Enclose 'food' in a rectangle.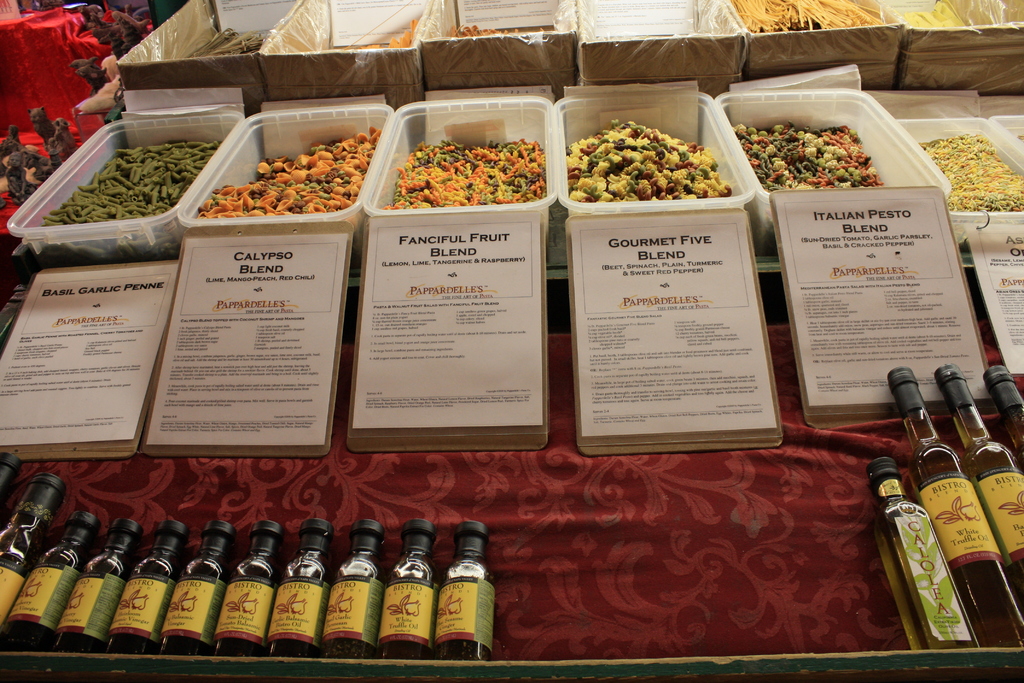
crop(191, 25, 263, 54).
